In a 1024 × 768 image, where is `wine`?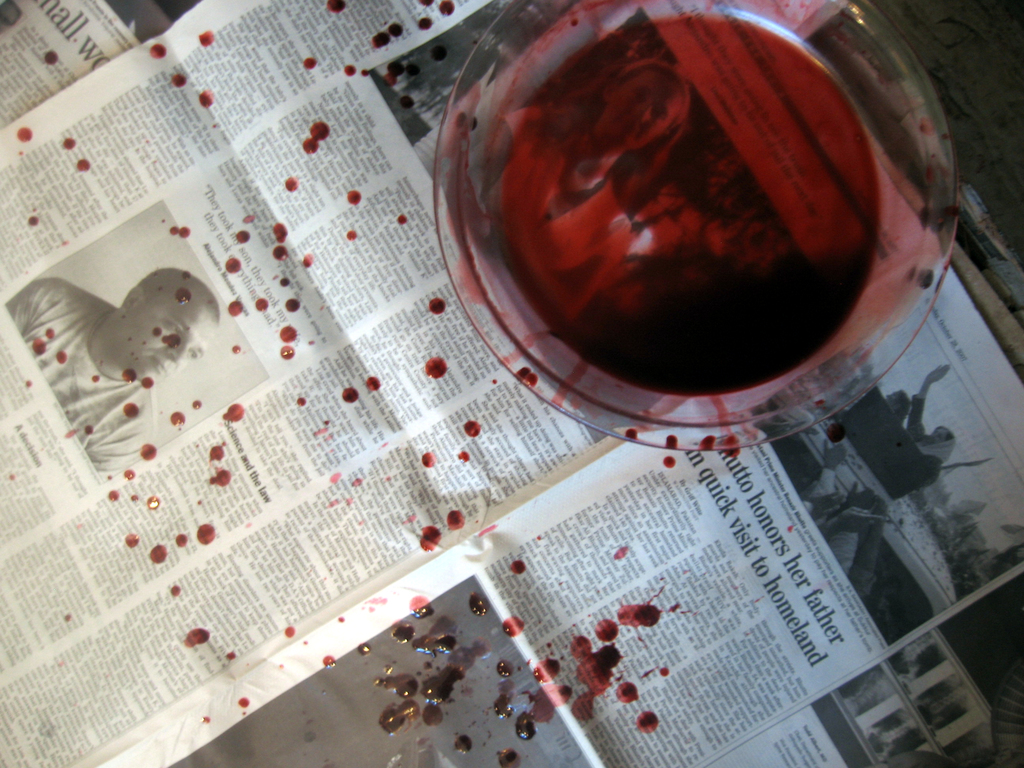
left=445, top=0, right=967, bottom=495.
